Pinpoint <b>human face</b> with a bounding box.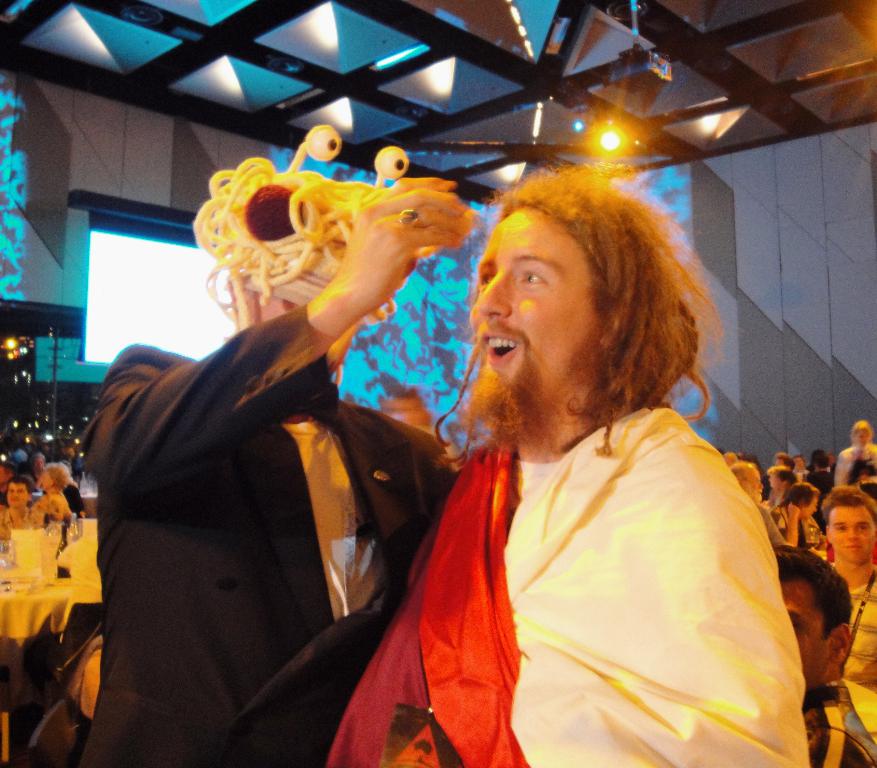
Rect(747, 467, 762, 492).
